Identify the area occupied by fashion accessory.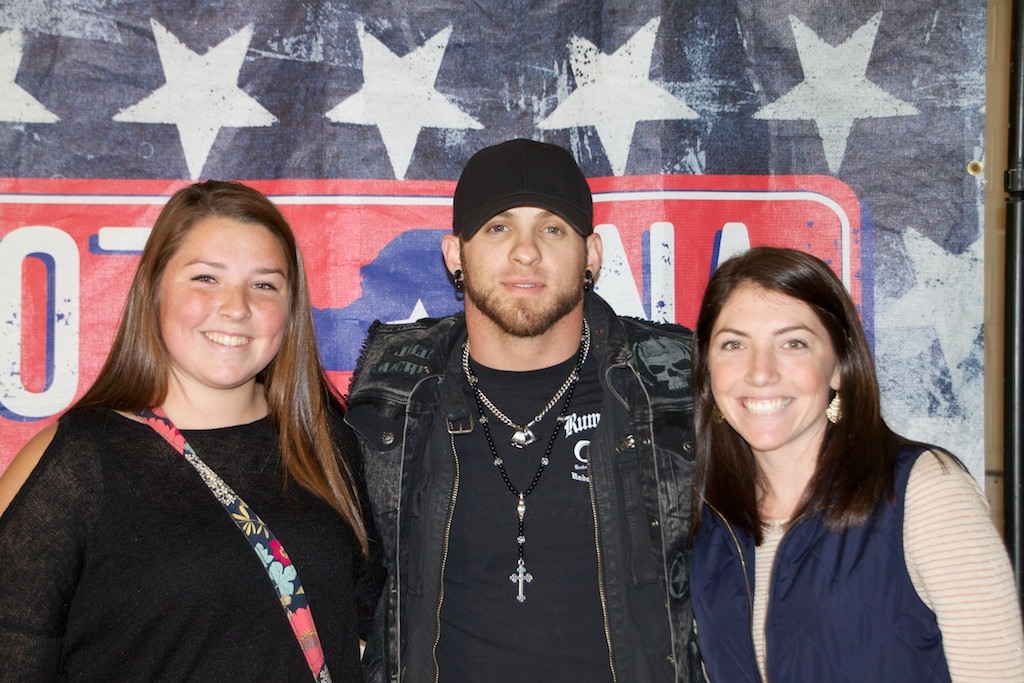
Area: {"left": 821, "top": 382, "right": 845, "bottom": 425}.
